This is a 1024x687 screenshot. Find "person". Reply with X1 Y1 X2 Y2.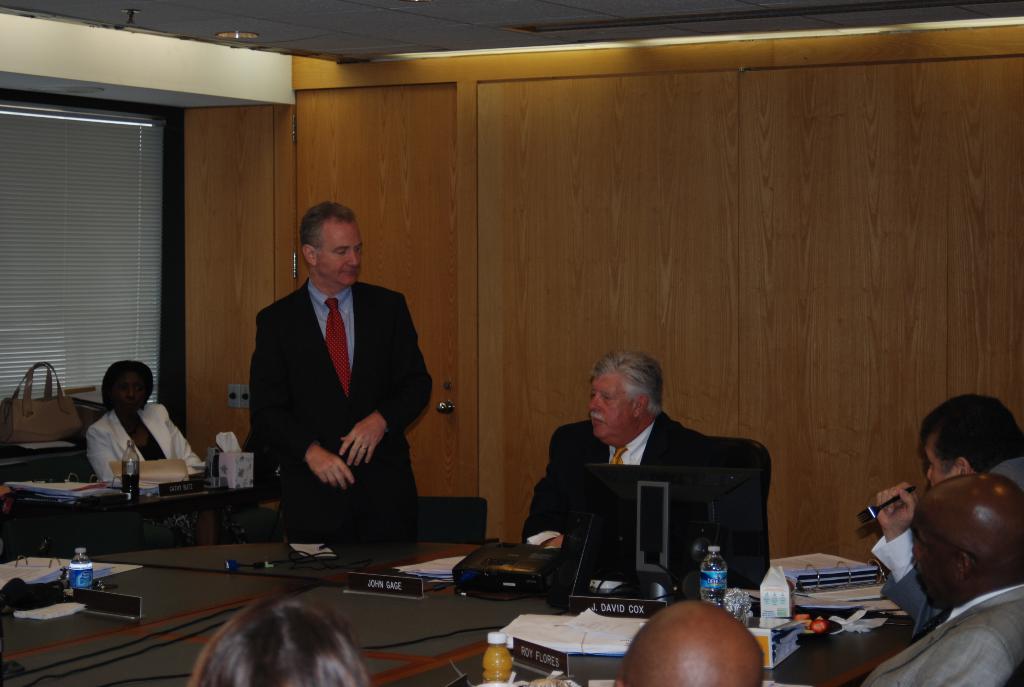
190 596 372 686.
